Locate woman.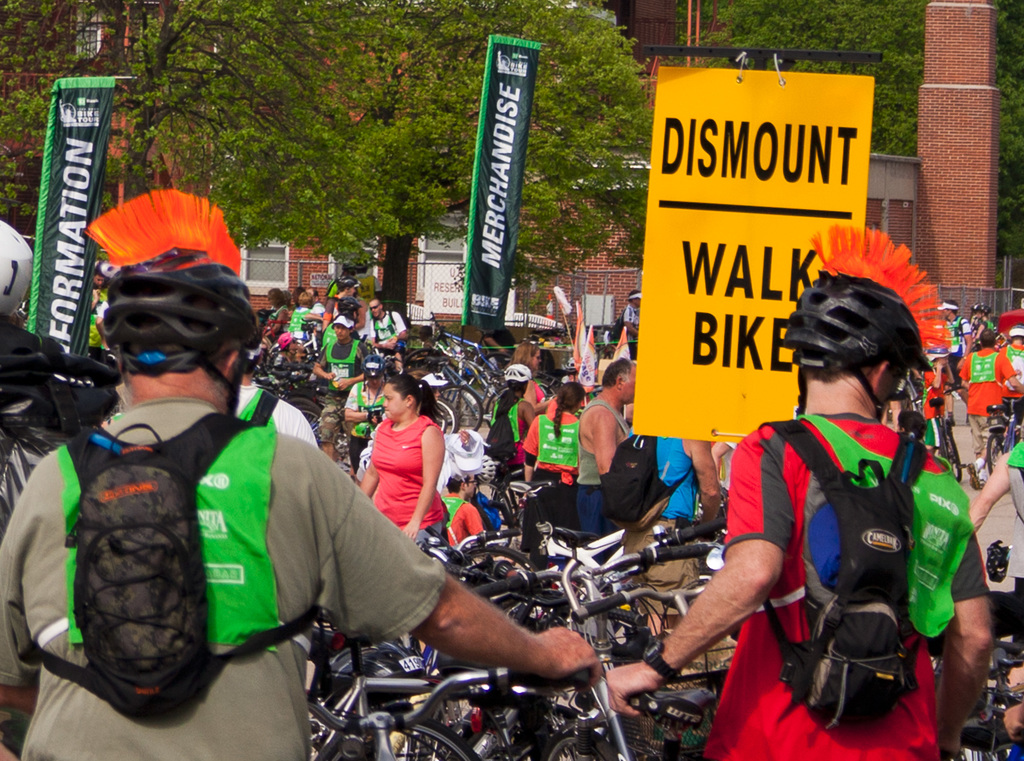
Bounding box: box(509, 378, 580, 496).
